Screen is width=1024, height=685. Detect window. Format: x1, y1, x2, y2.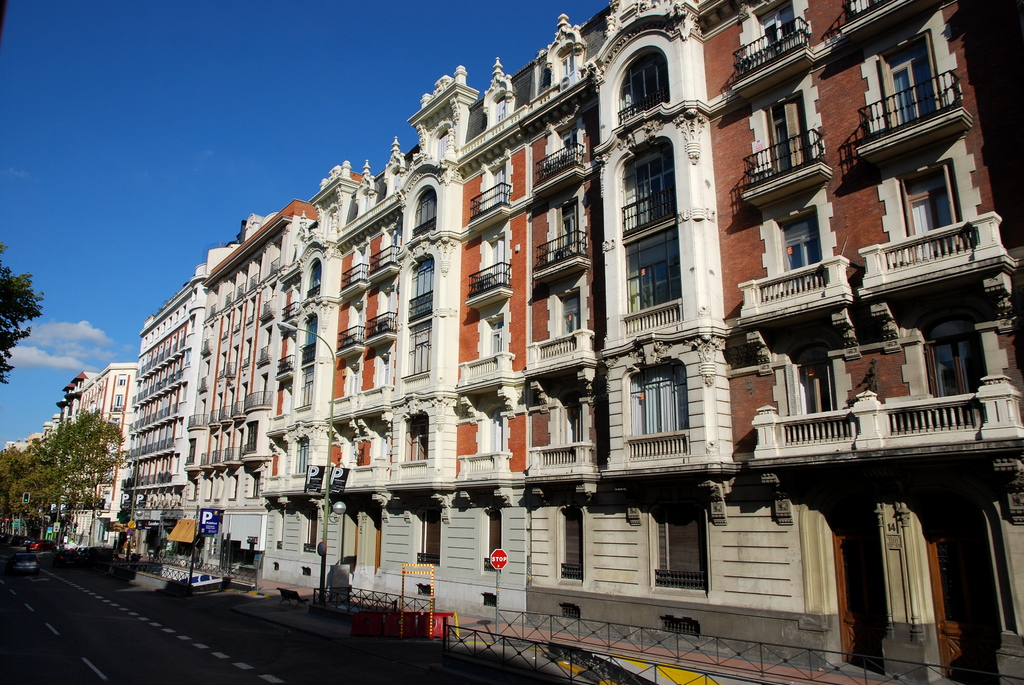
618, 48, 671, 124.
